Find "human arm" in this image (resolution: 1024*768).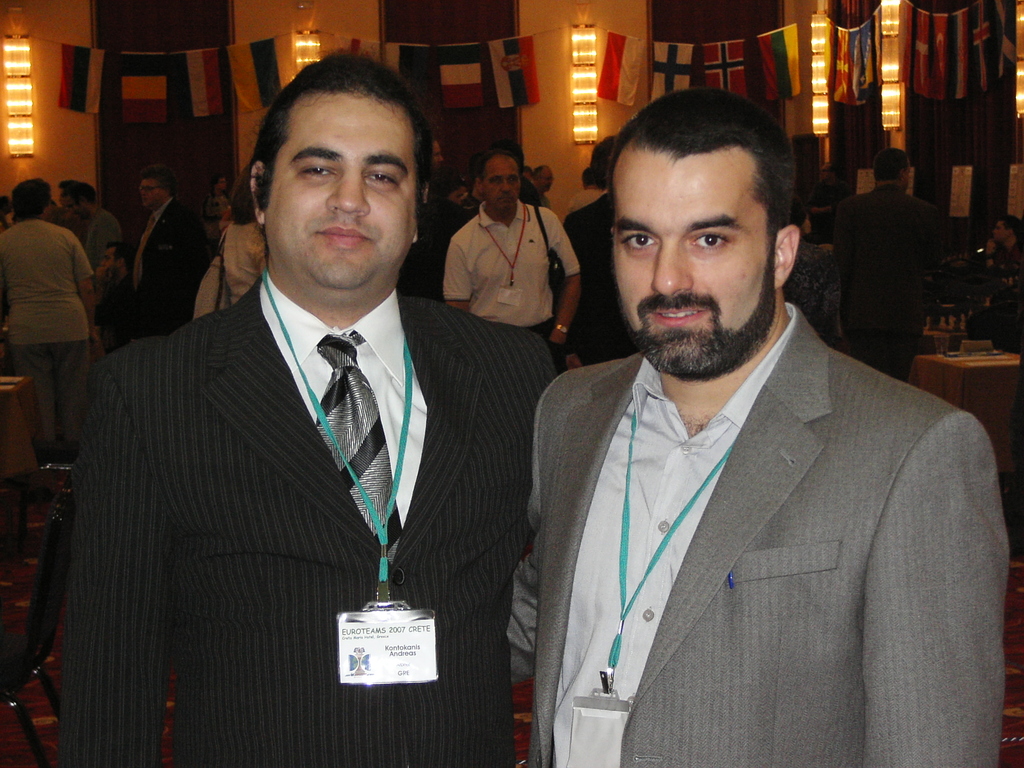
(98, 264, 111, 301).
